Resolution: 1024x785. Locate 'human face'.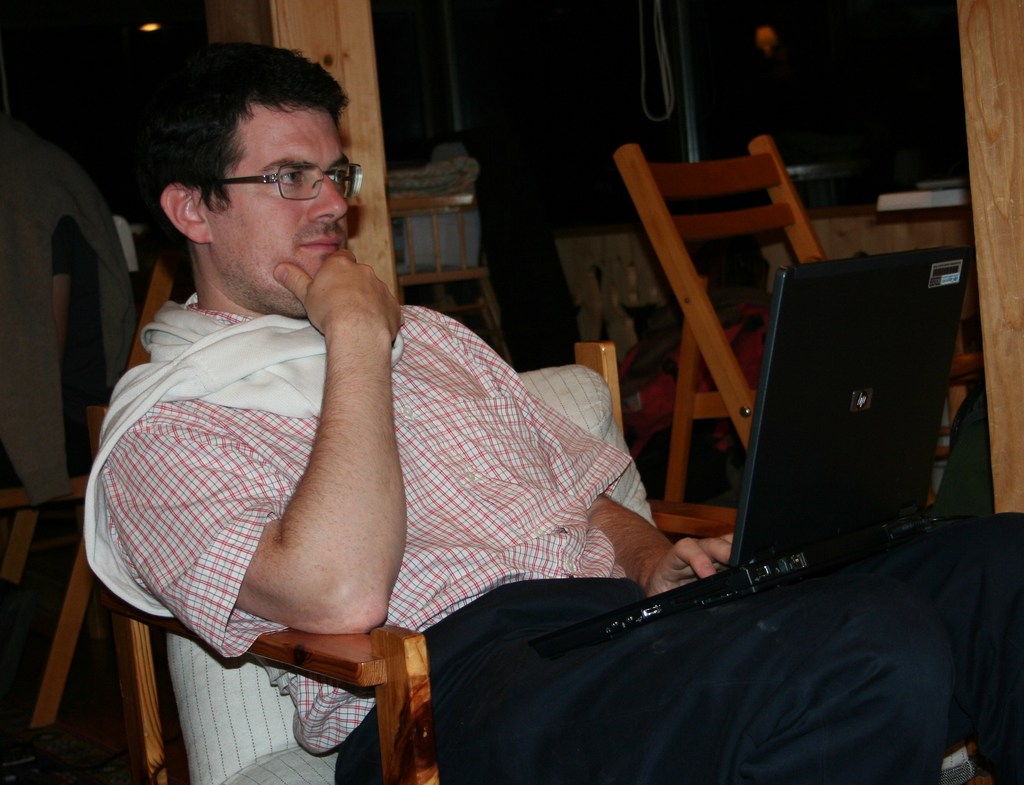
[x1=211, y1=106, x2=351, y2=319].
